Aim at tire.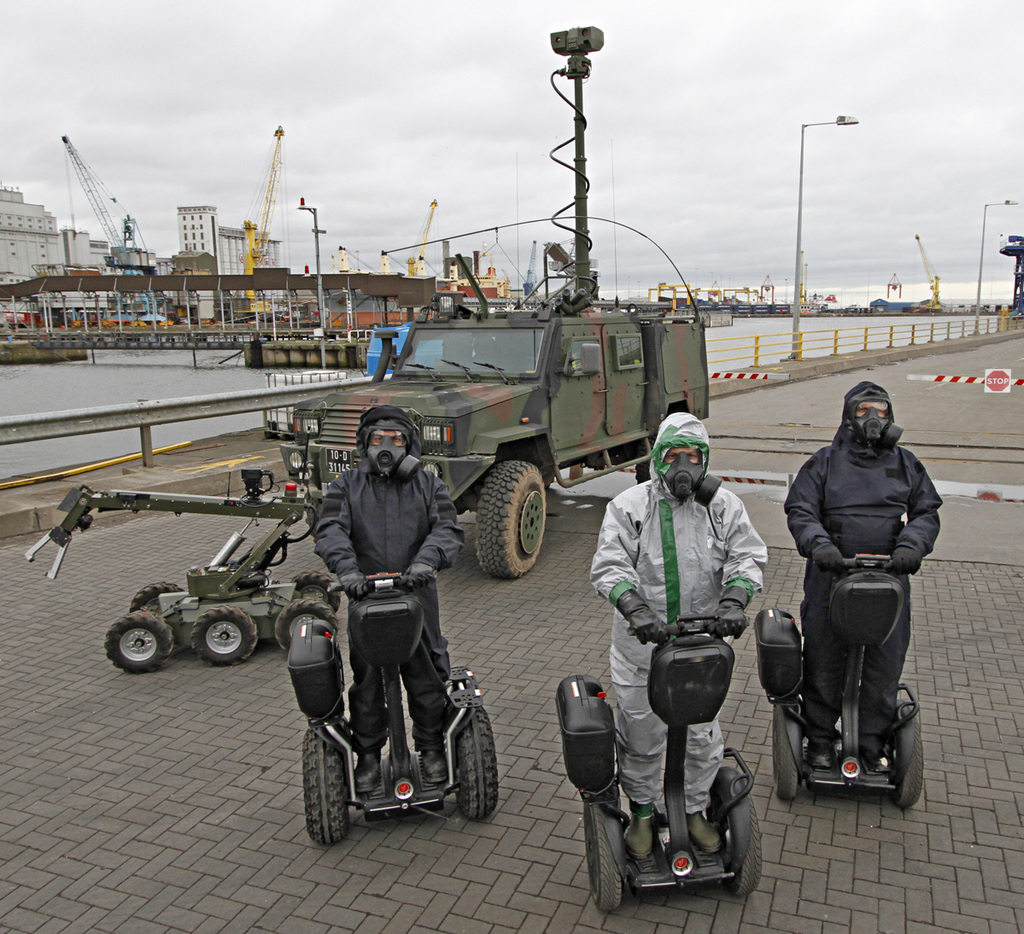
Aimed at detection(578, 782, 625, 913).
